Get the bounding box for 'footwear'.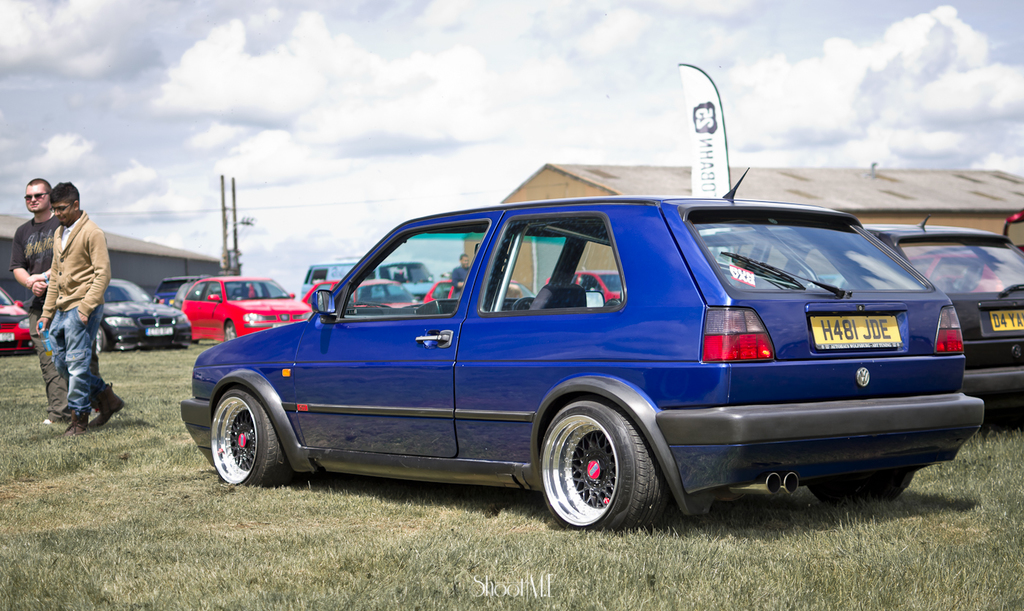
88:395:125:428.
